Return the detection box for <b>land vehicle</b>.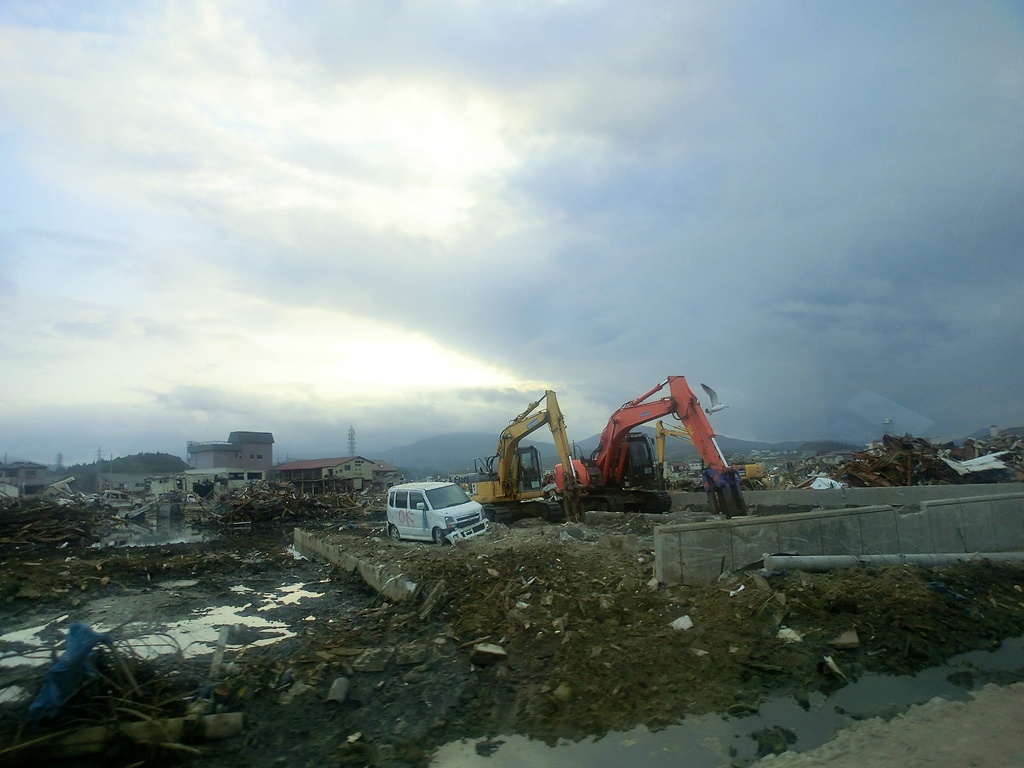
465, 387, 582, 523.
